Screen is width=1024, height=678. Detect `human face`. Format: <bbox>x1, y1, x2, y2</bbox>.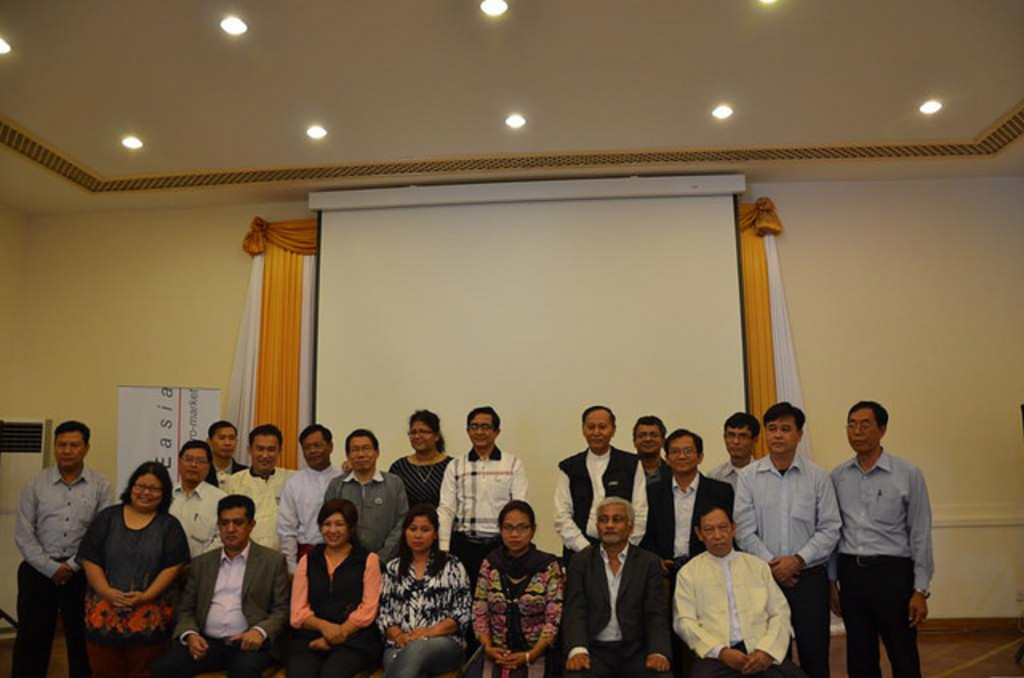
<bbox>214, 501, 248, 550</bbox>.
